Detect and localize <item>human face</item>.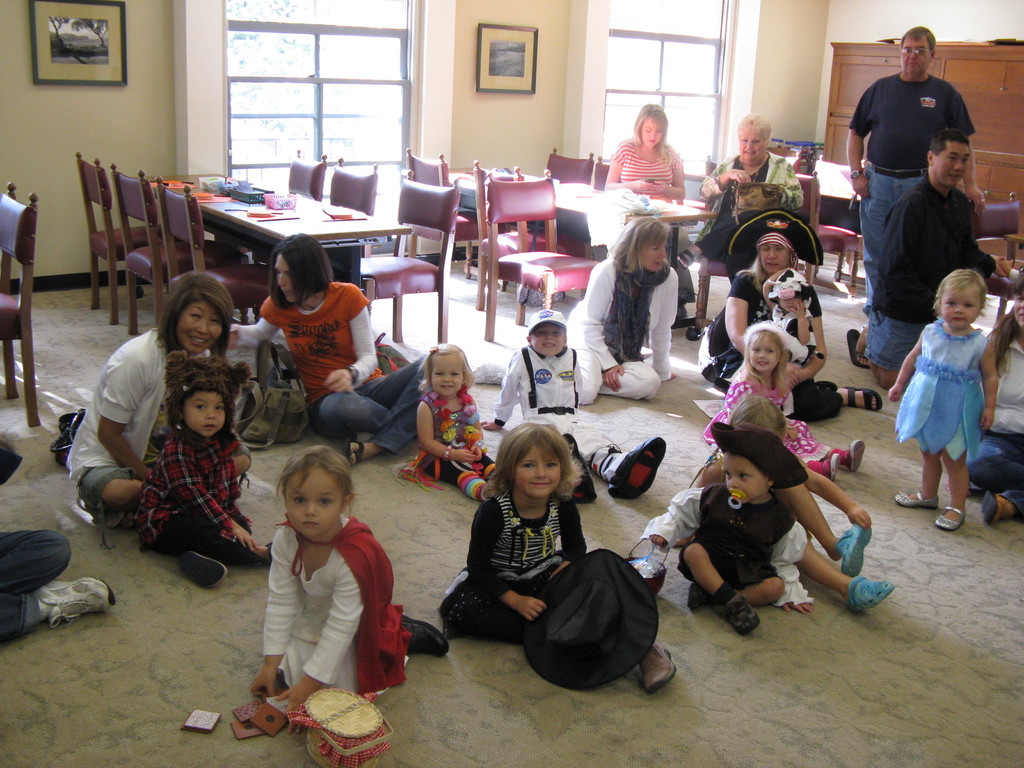
Localized at select_region(636, 115, 667, 147).
